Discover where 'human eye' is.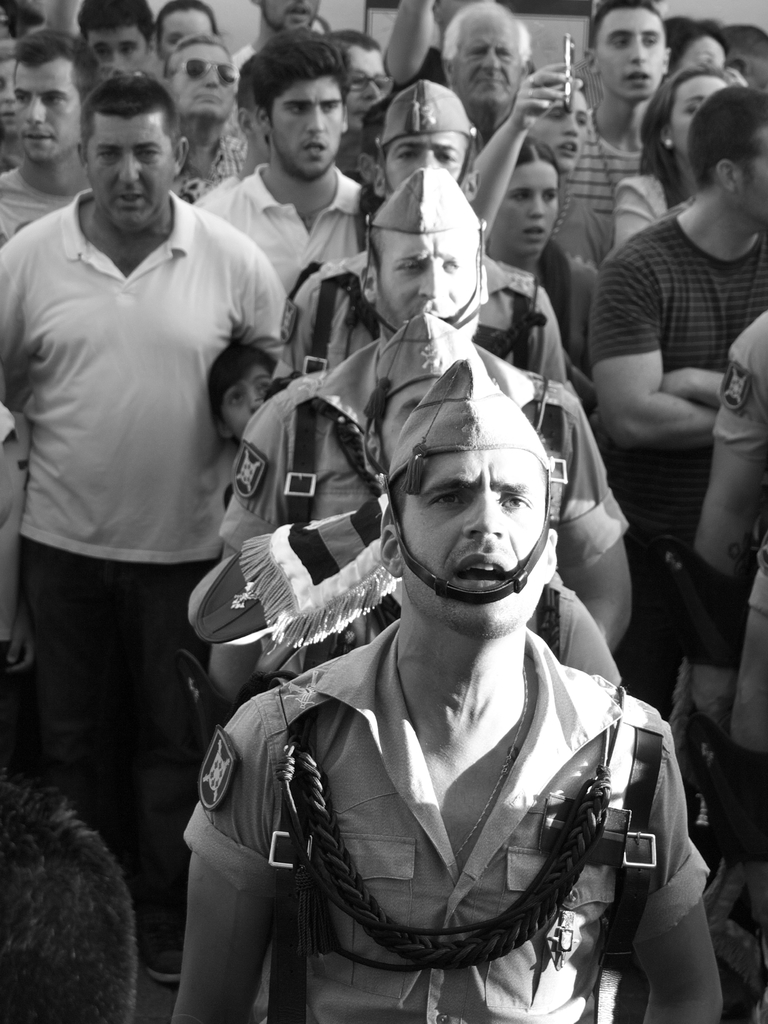
Discovered at <bbox>286, 104, 310, 115</bbox>.
